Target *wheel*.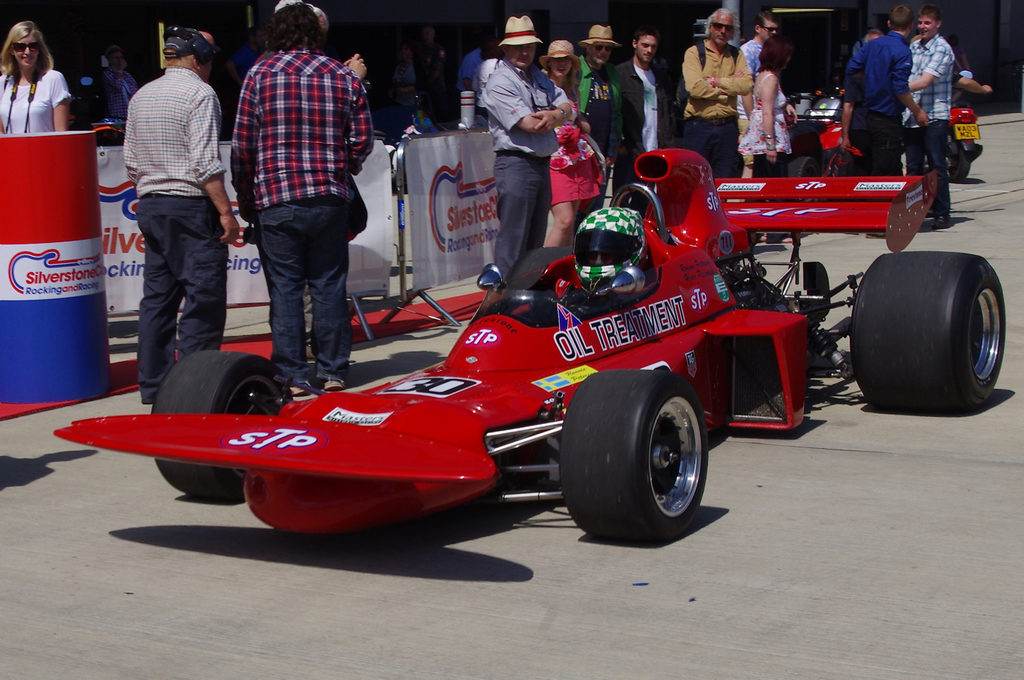
Target region: <bbox>505, 247, 575, 292</bbox>.
